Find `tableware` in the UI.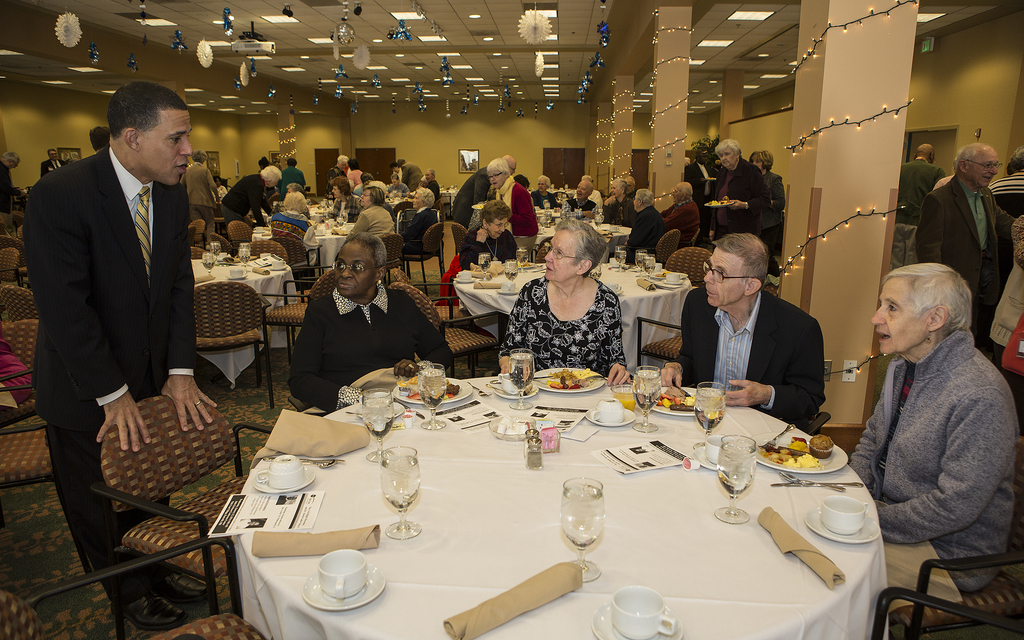
UI element at <bbox>296, 555, 376, 618</bbox>.
